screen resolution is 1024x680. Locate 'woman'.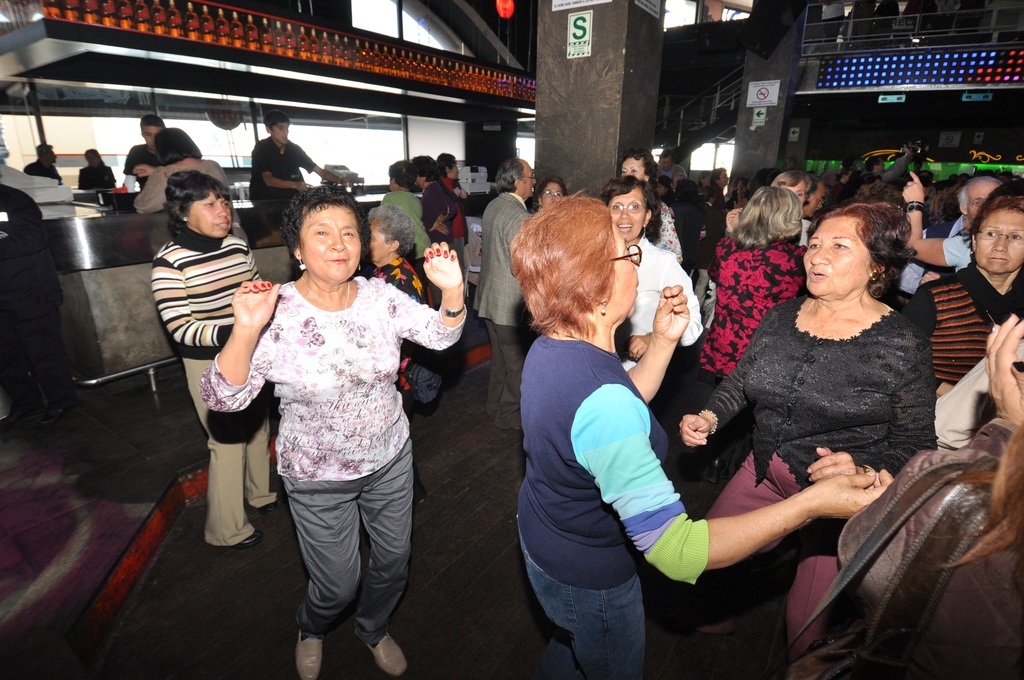
bbox(694, 184, 824, 492).
